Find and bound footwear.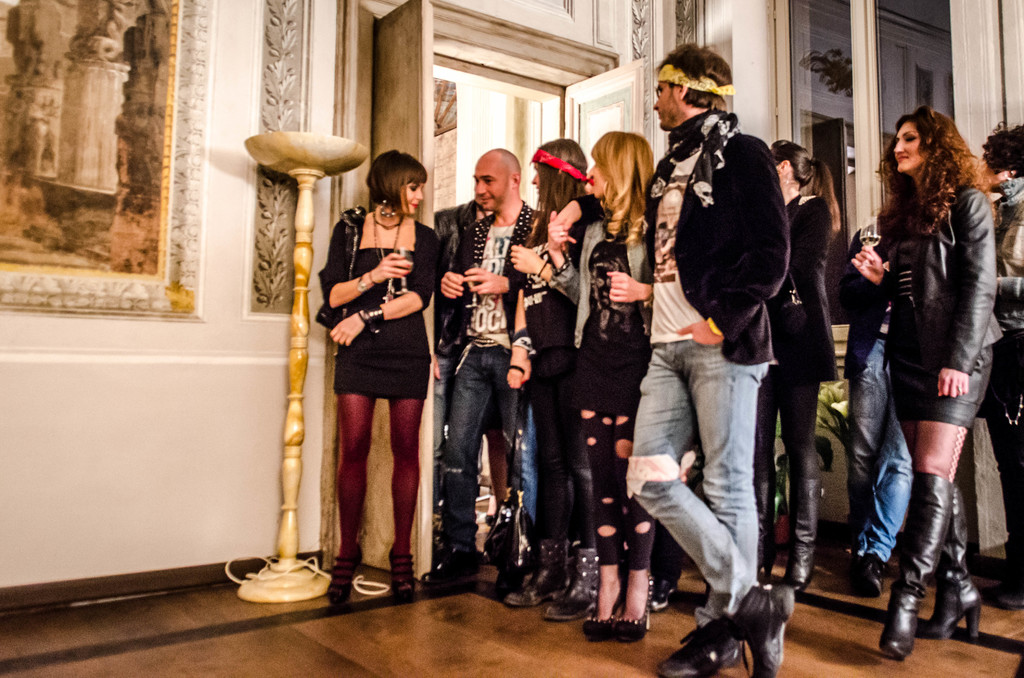
Bound: (x1=614, y1=567, x2=655, y2=643).
